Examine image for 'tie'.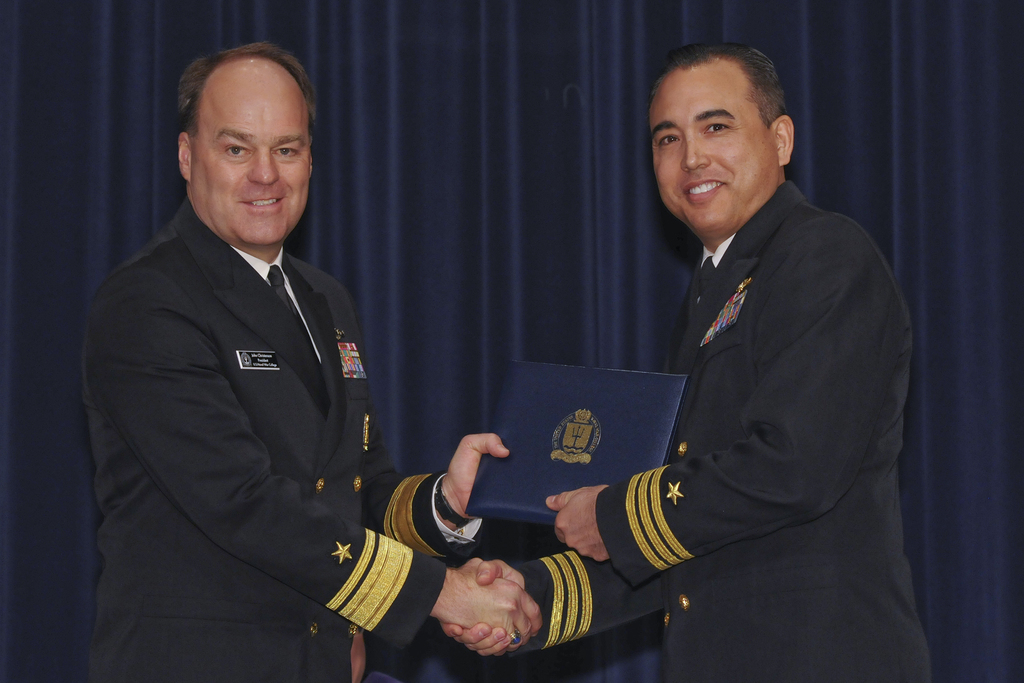
Examination result: l=269, t=265, r=322, b=379.
